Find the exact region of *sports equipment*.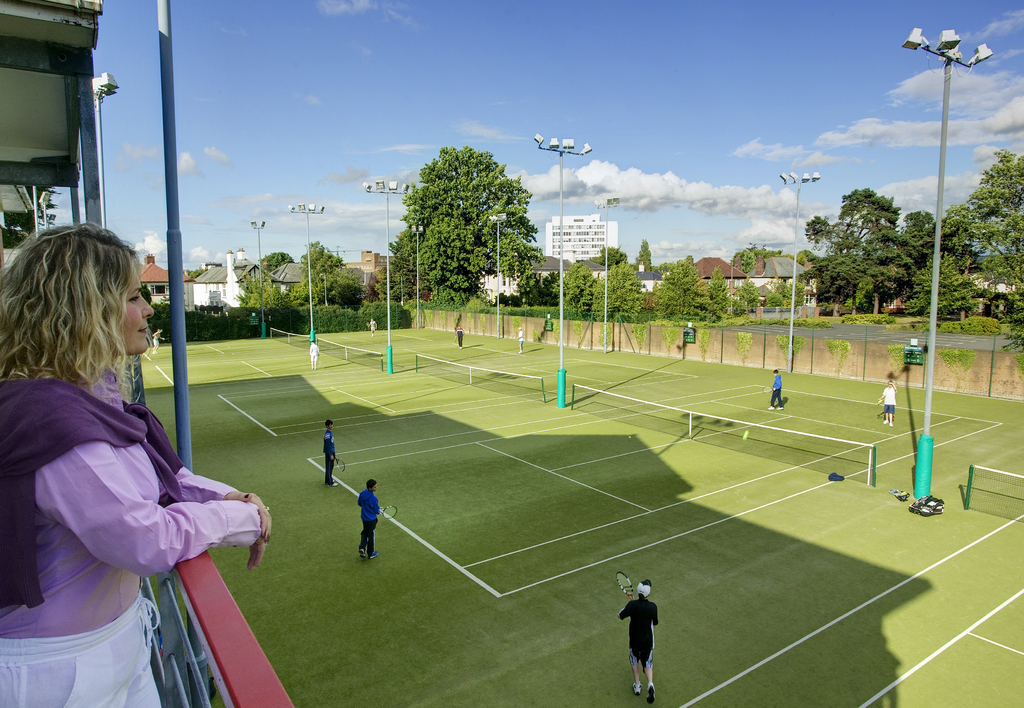
Exact region: x1=616, y1=572, x2=637, y2=600.
